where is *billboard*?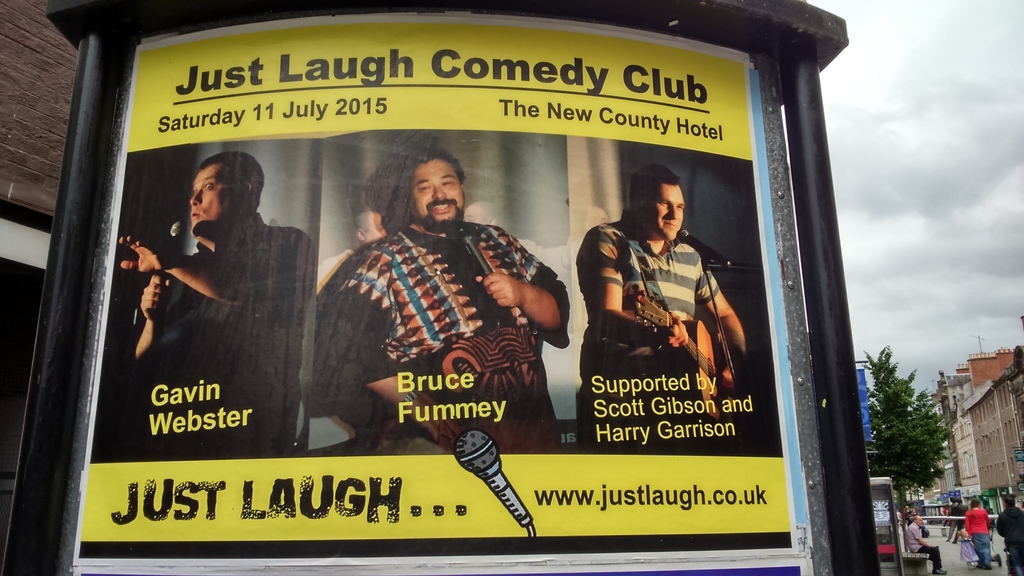
[x1=67, y1=4, x2=788, y2=541].
